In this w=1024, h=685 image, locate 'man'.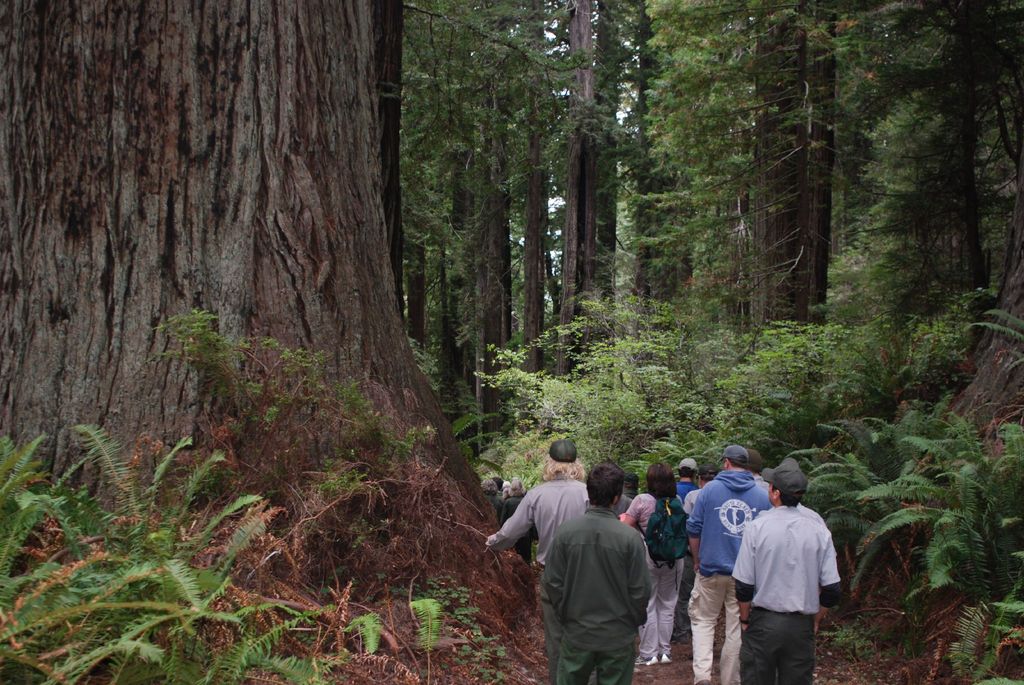
Bounding box: x1=673, y1=459, x2=697, y2=643.
